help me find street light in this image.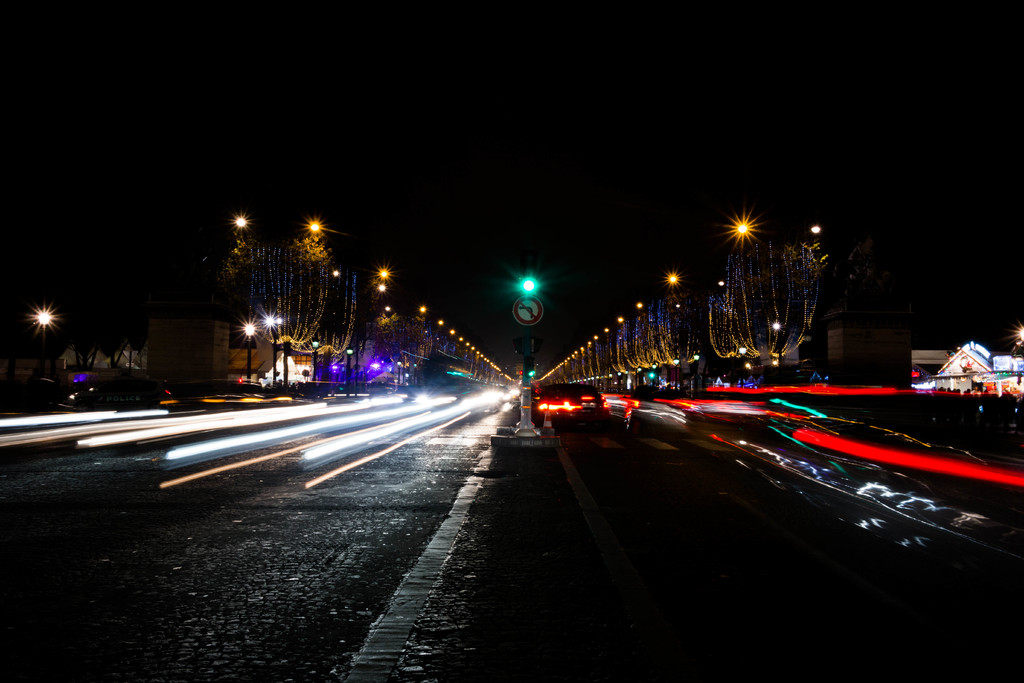
Found it: select_region(474, 348, 479, 357).
